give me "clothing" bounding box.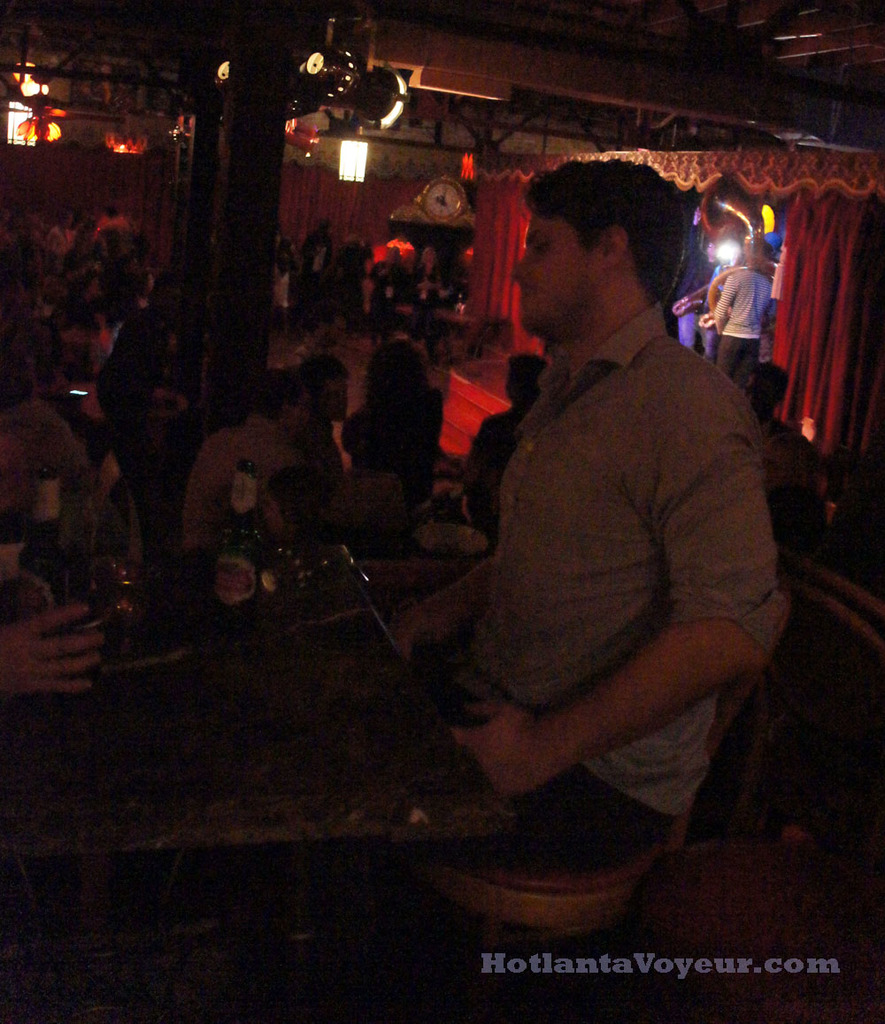
bbox(65, 243, 104, 284).
